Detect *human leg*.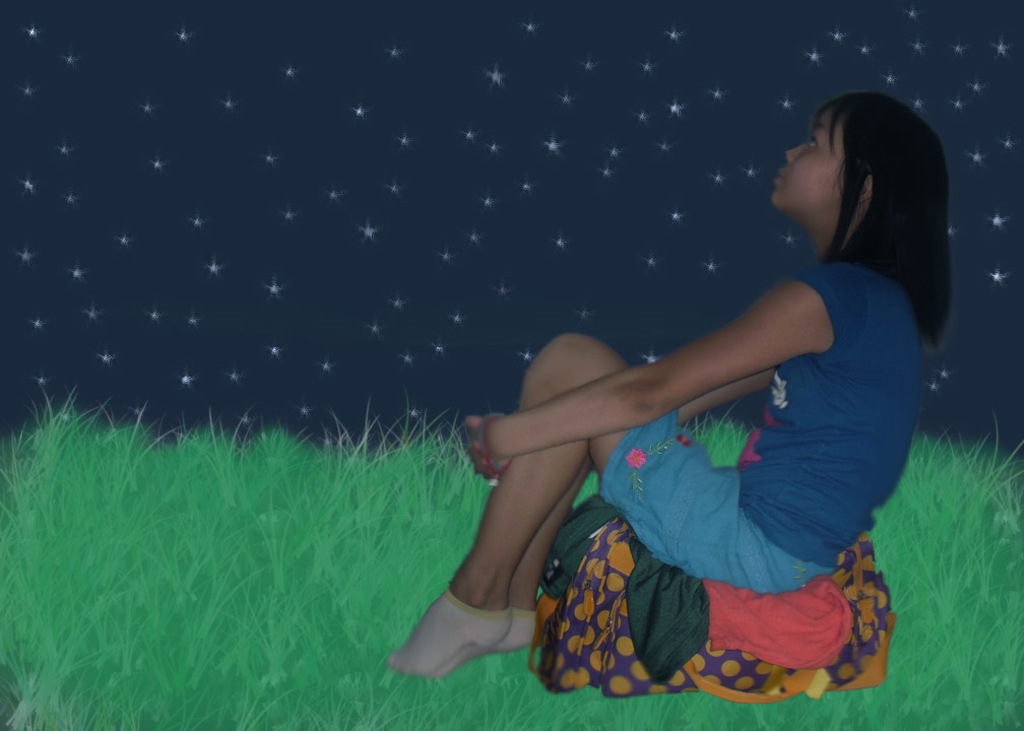
Detected at {"left": 387, "top": 330, "right": 792, "bottom": 675}.
